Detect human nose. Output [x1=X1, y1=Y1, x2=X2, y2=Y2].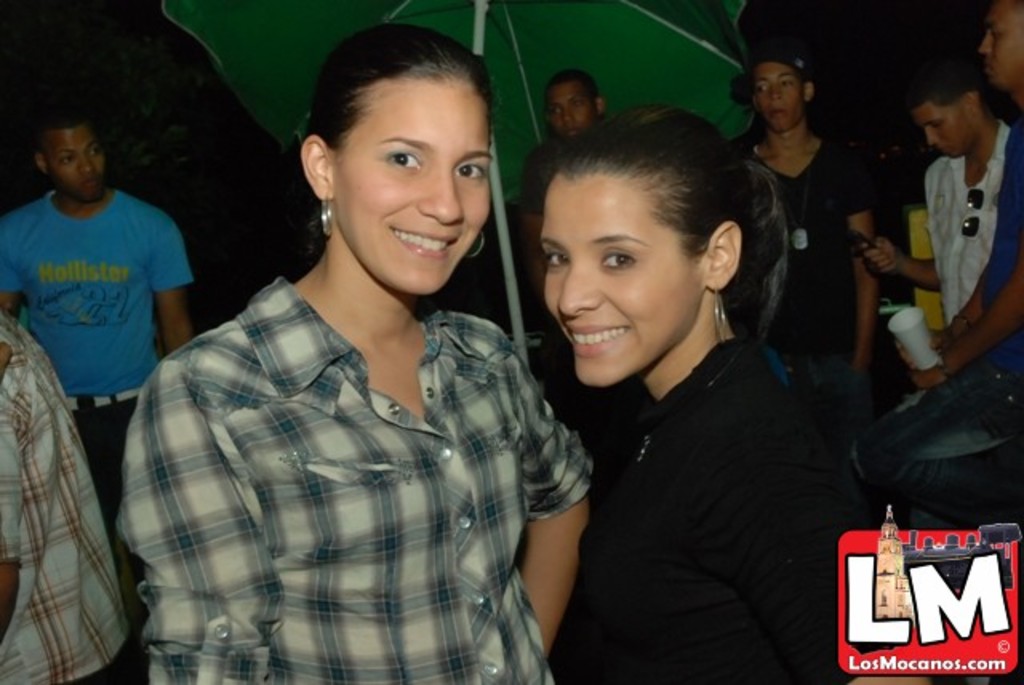
[x1=77, y1=149, x2=94, y2=173].
